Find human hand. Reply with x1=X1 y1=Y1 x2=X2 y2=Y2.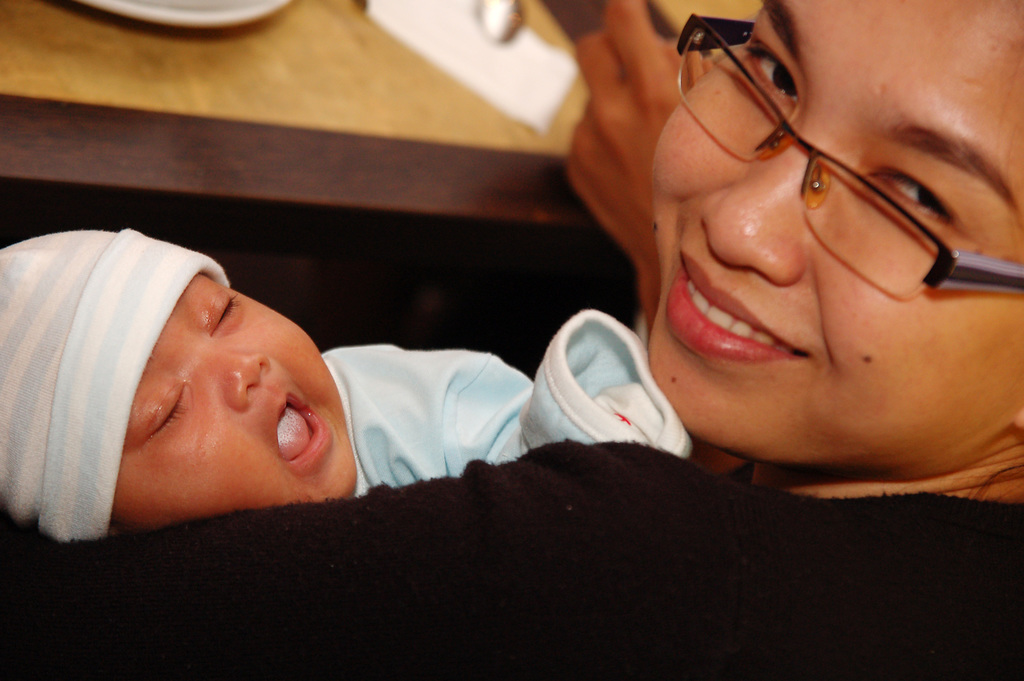
x1=573 y1=19 x2=685 y2=268.
